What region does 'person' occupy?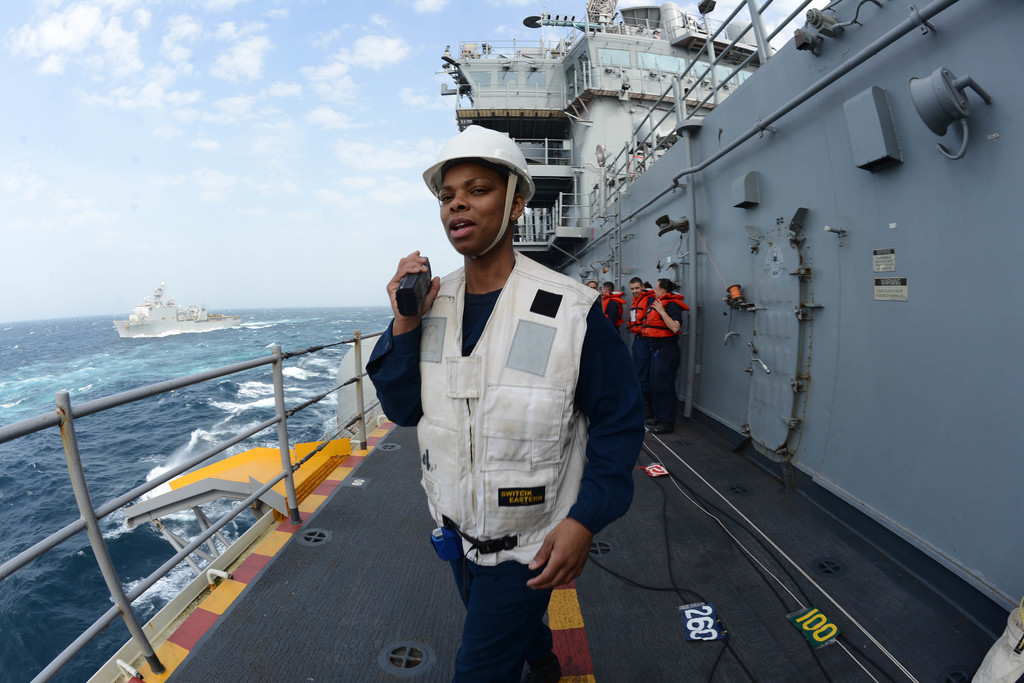
bbox=(600, 278, 627, 329).
